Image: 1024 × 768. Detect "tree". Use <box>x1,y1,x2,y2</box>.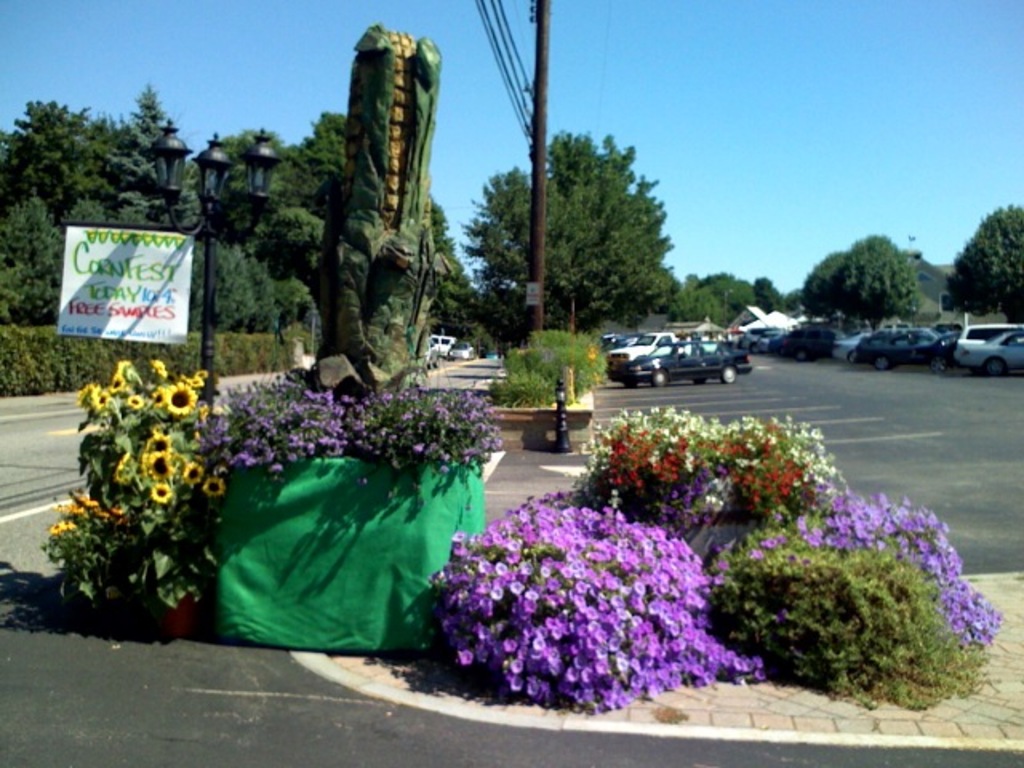
<box>8,21,394,370</box>.
